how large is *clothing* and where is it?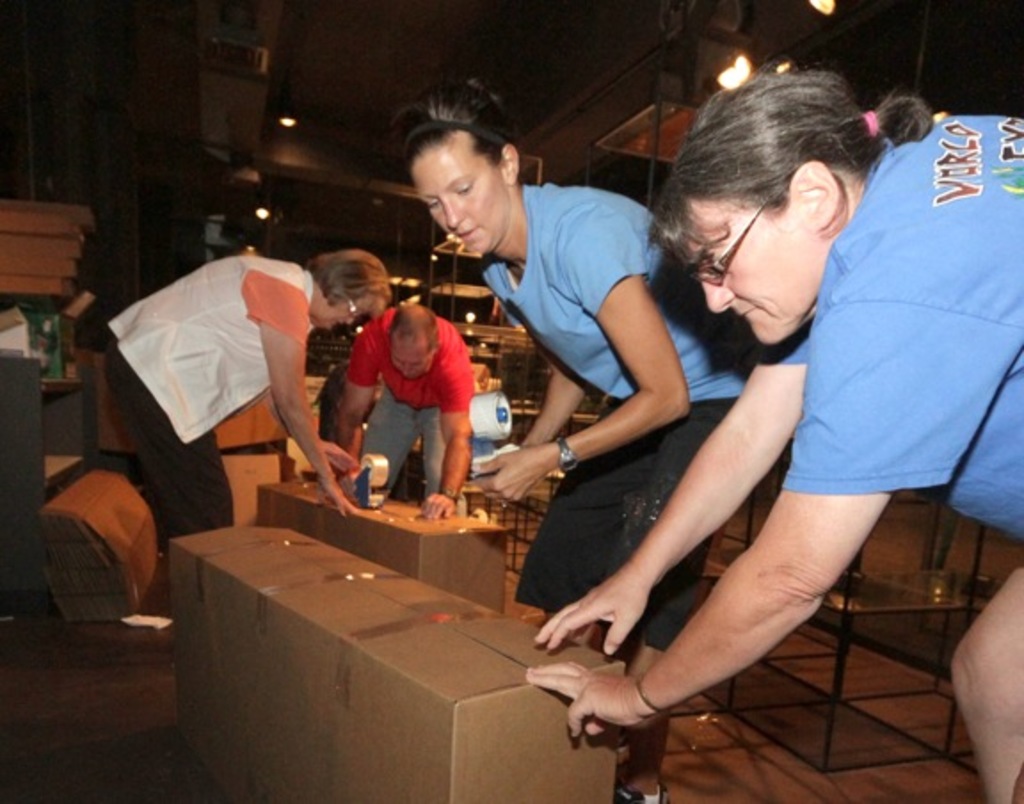
Bounding box: select_region(338, 306, 478, 512).
